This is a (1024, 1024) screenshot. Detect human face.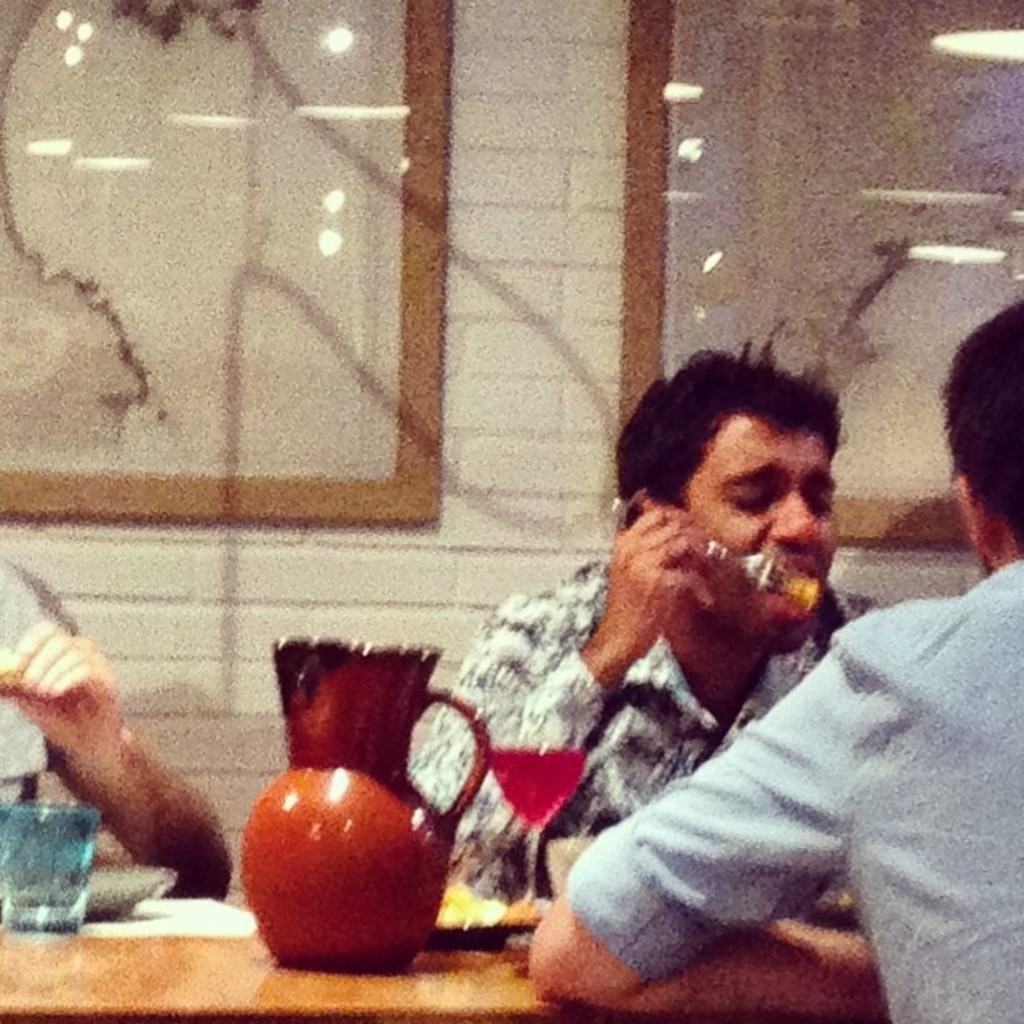
bbox=(694, 416, 834, 651).
